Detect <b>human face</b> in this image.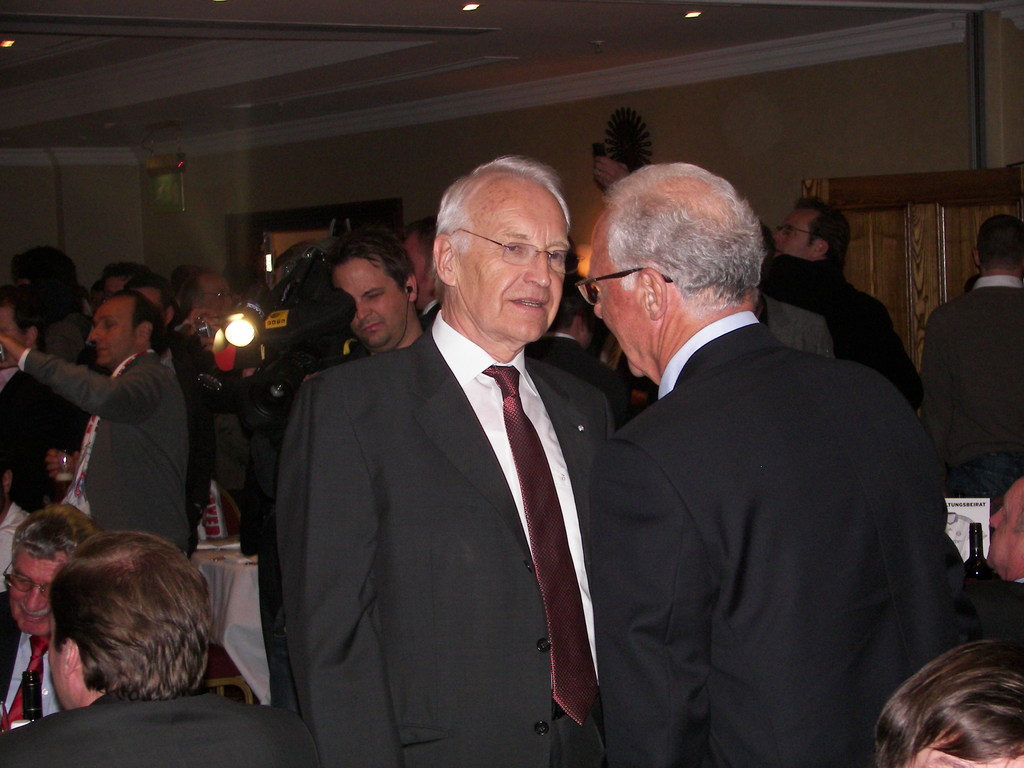
Detection: (197,278,238,315).
